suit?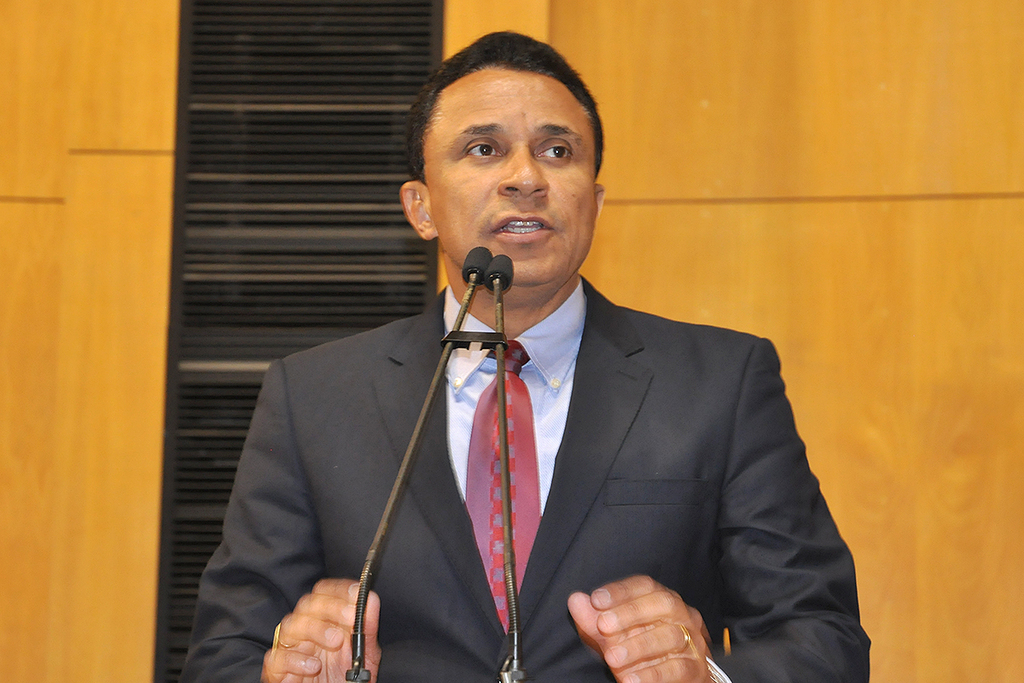
region(305, 210, 835, 671)
